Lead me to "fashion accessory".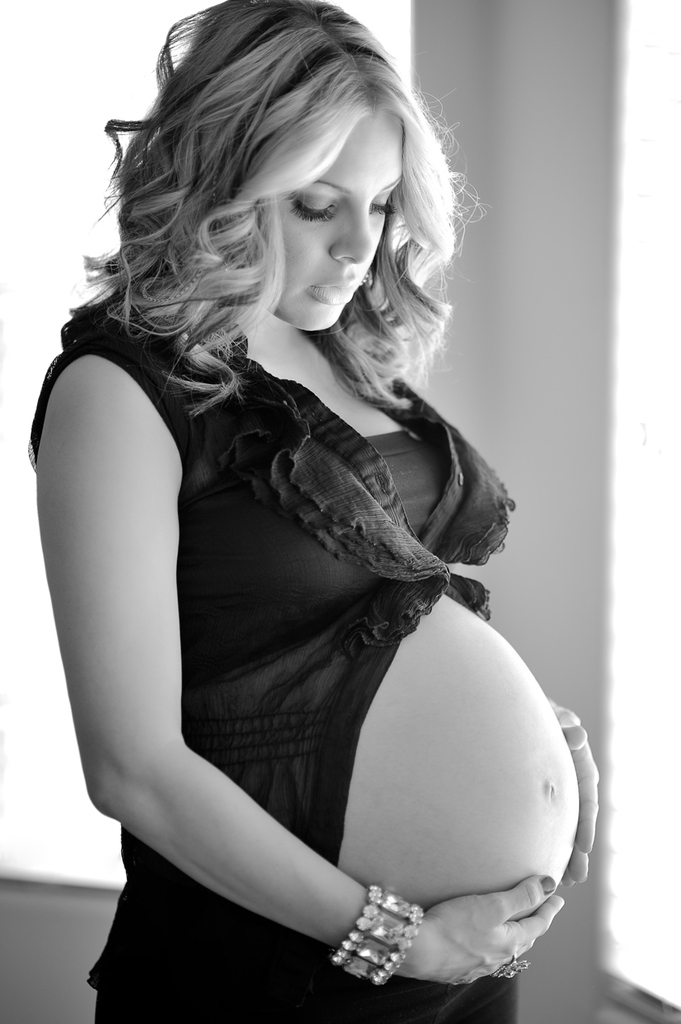
Lead to {"left": 220, "top": 262, "right": 238, "bottom": 297}.
